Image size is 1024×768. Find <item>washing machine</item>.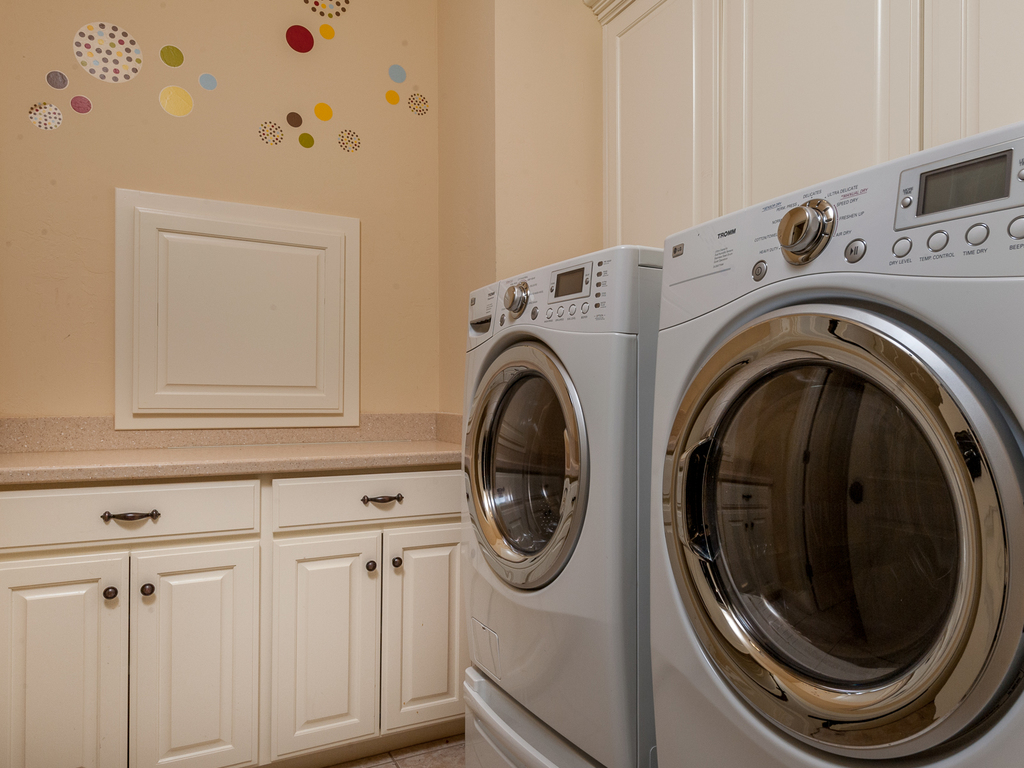
locate(653, 117, 1023, 767).
